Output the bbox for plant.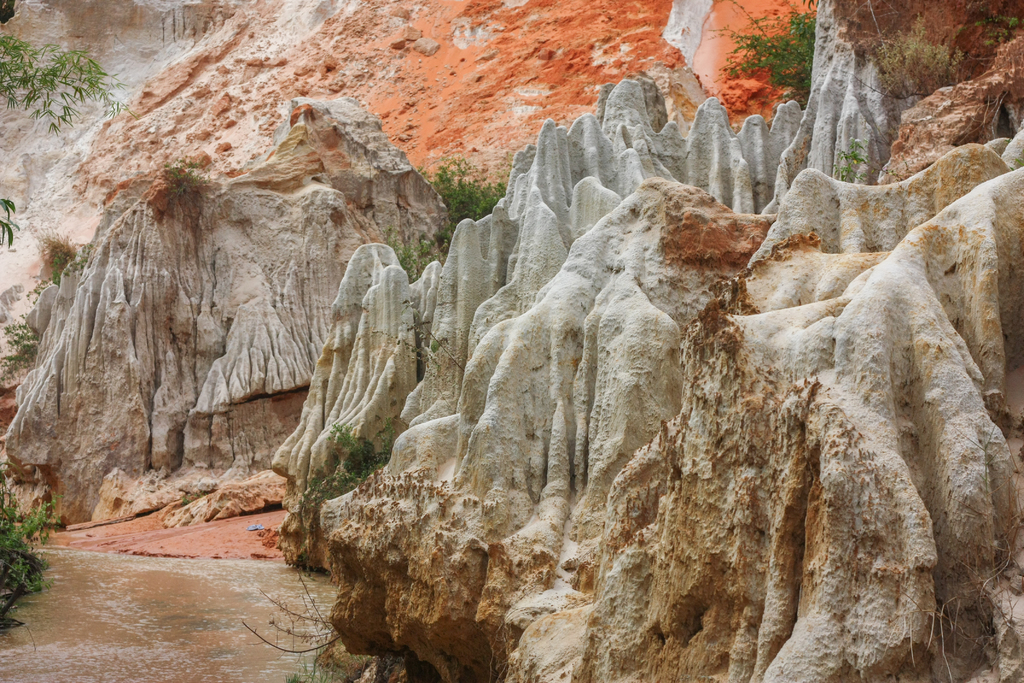
region(383, 154, 508, 283).
